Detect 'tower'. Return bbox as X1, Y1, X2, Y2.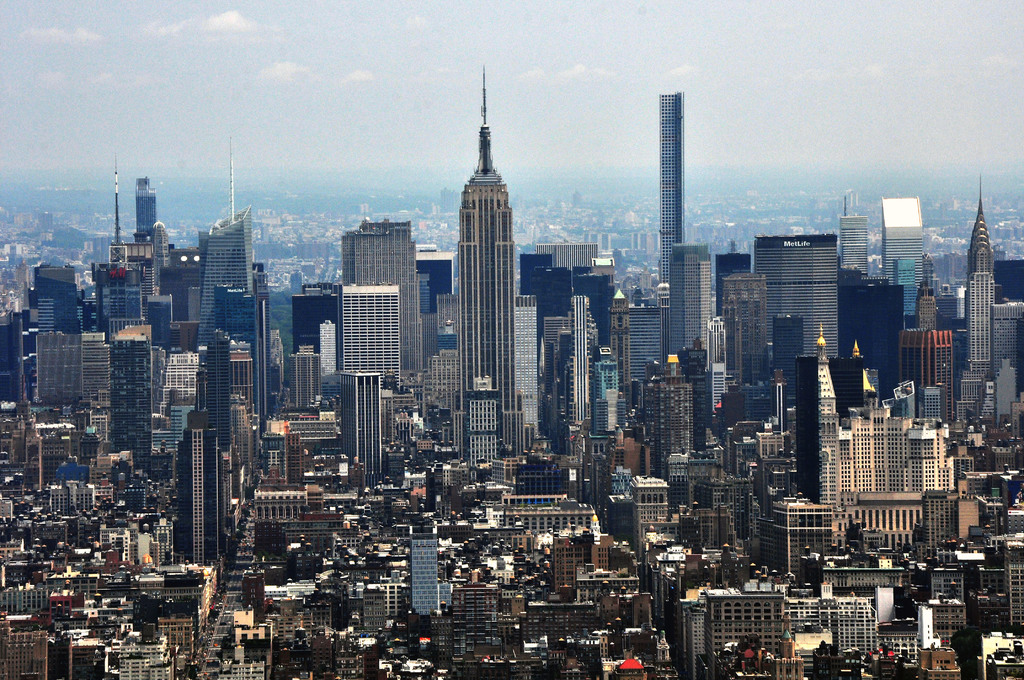
900, 328, 960, 442.
